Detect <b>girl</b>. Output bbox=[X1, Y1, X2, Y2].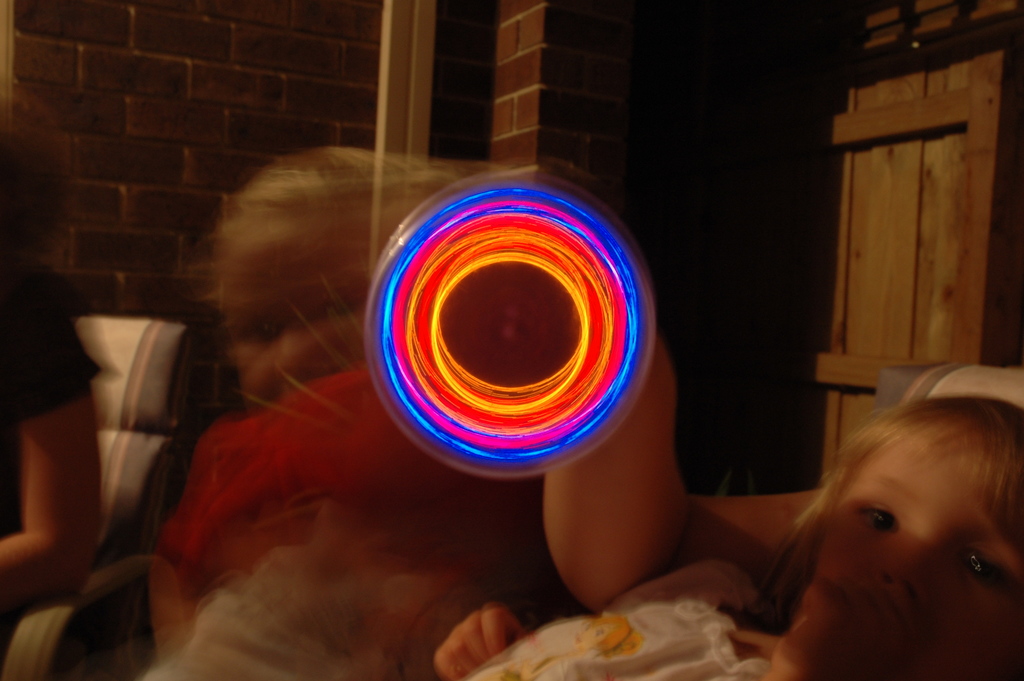
bbox=[431, 398, 1023, 680].
